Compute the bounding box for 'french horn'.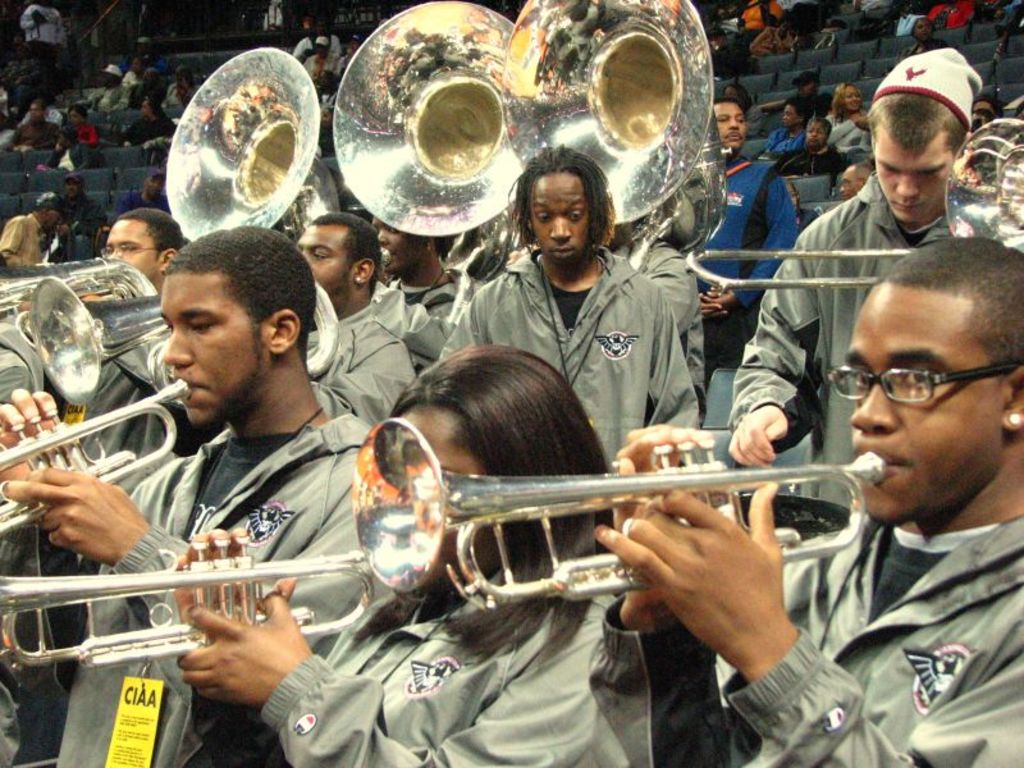
region(0, 374, 197, 552).
